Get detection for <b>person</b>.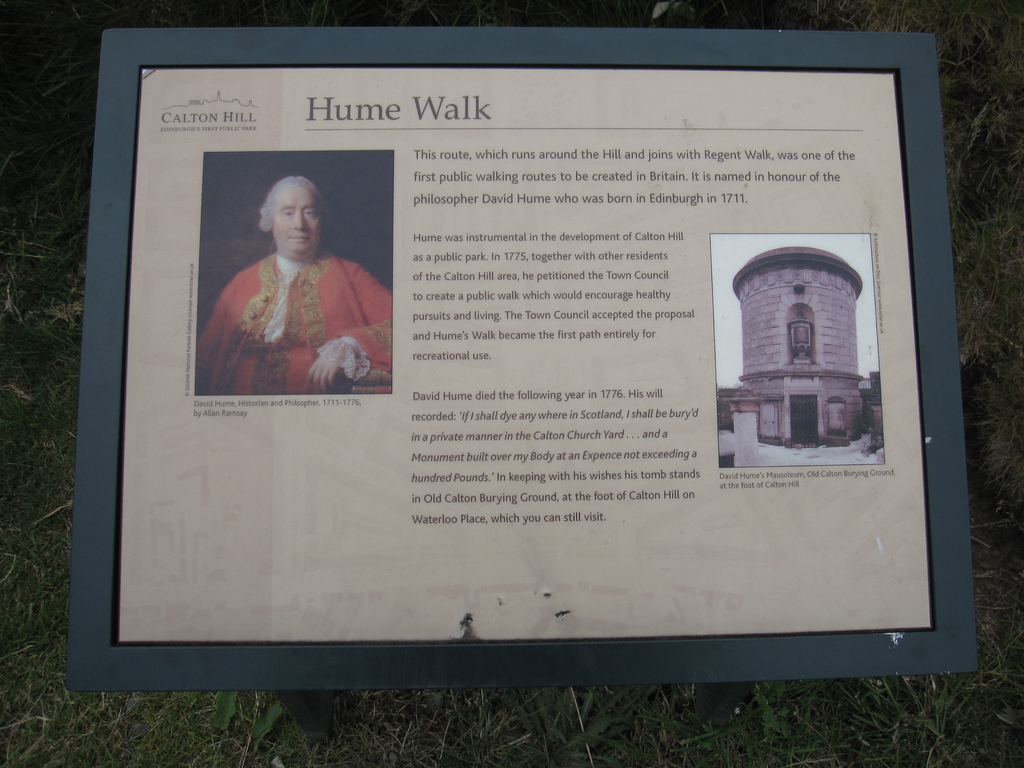
Detection: (195, 175, 394, 390).
